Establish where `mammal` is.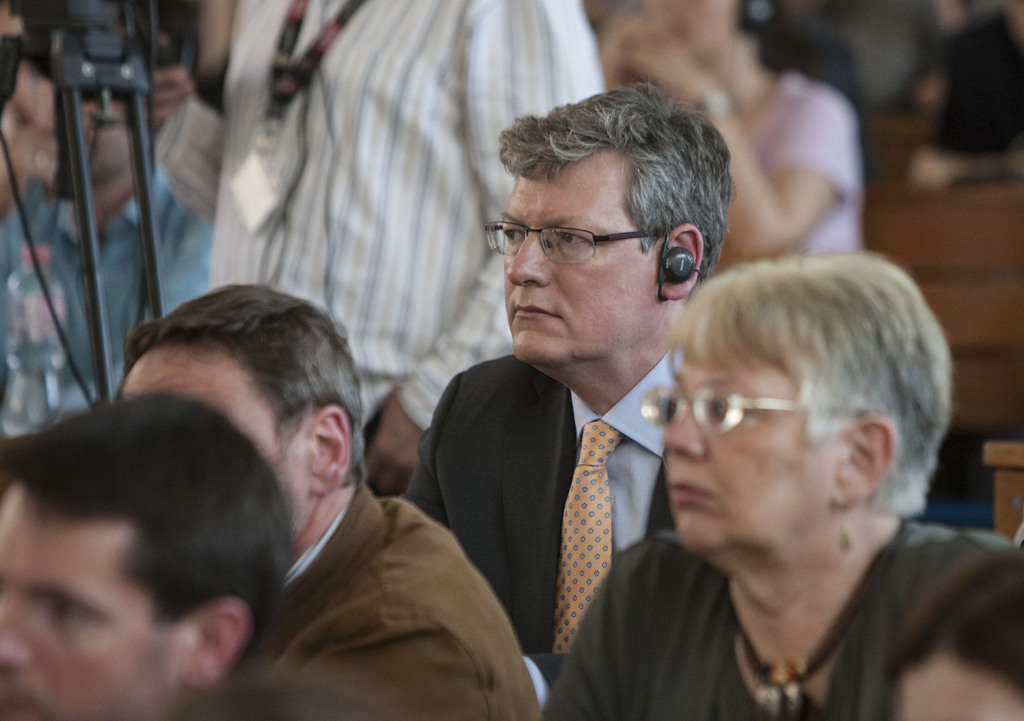
Established at [114, 278, 536, 720].
